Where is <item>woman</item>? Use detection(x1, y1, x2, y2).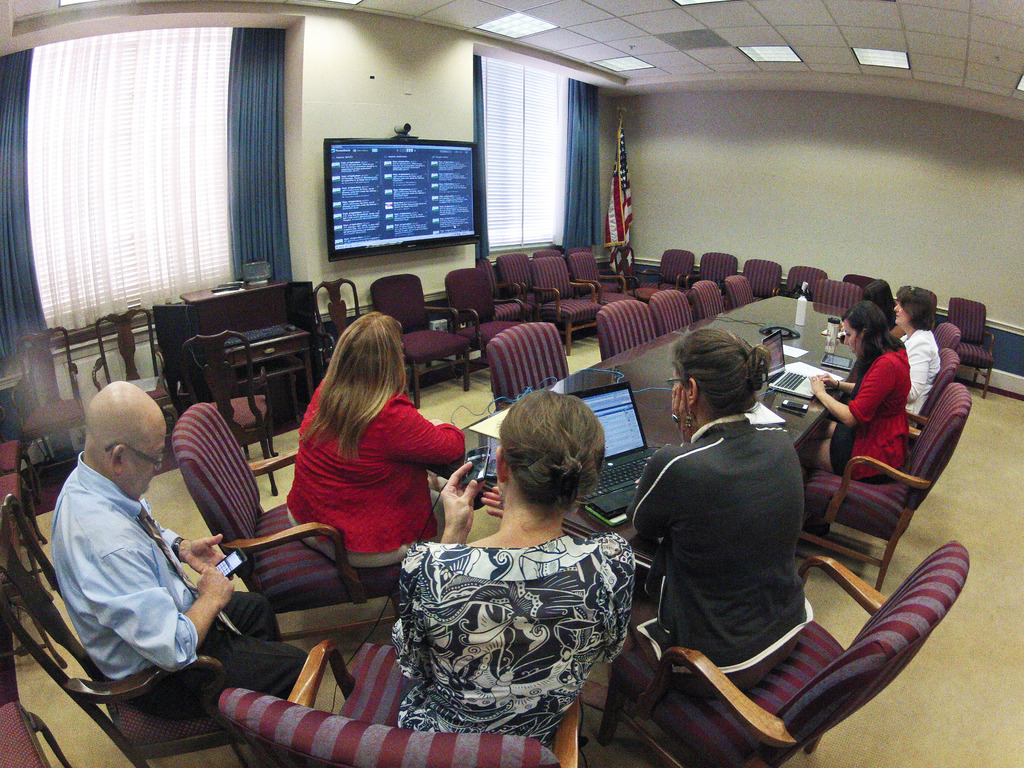
detection(858, 273, 897, 332).
